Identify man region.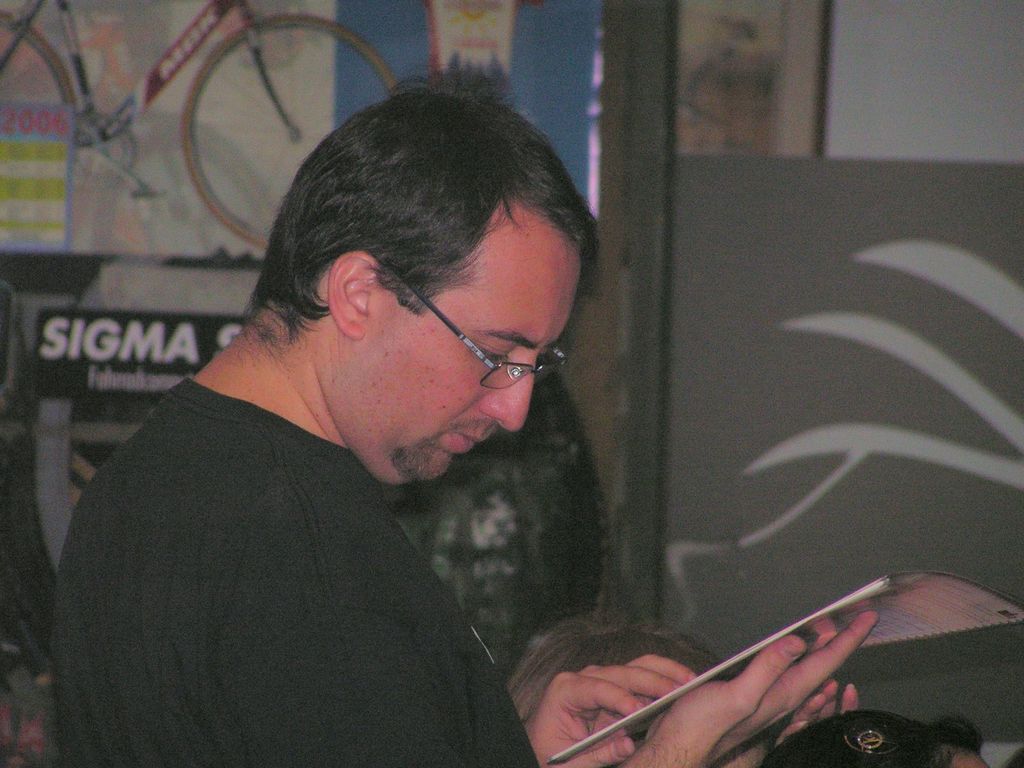
Region: x1=46 y1=75 x2=868 y2=767.
